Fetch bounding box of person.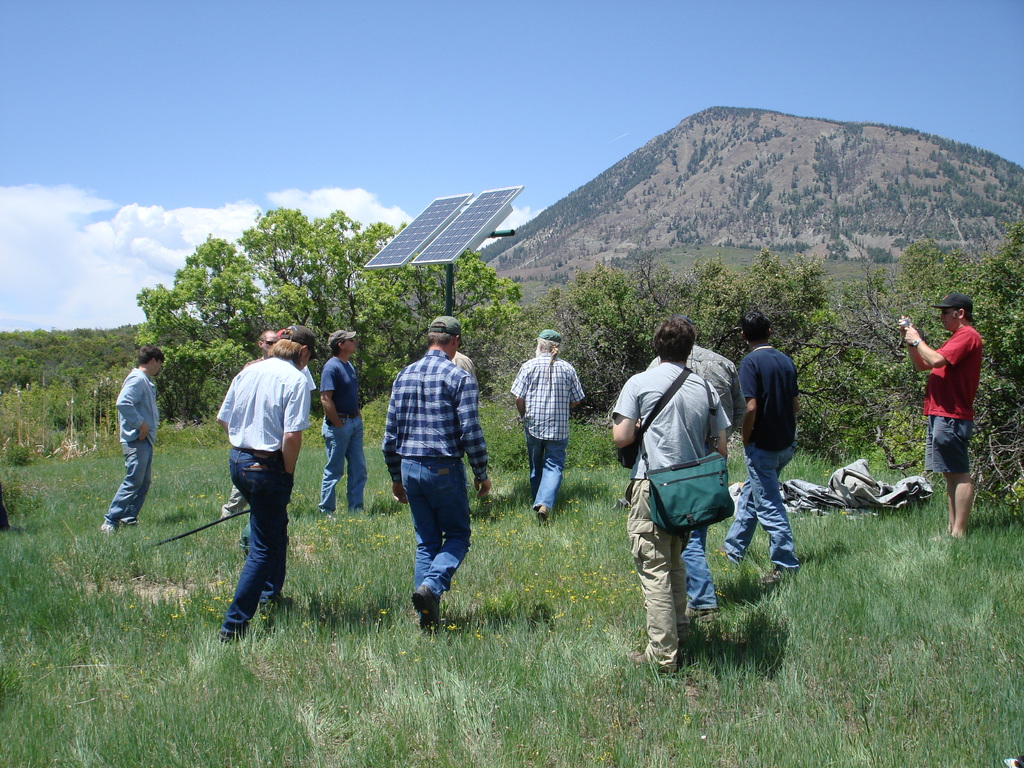
Bbox: <region>321, 333, 364, 519</region>.
